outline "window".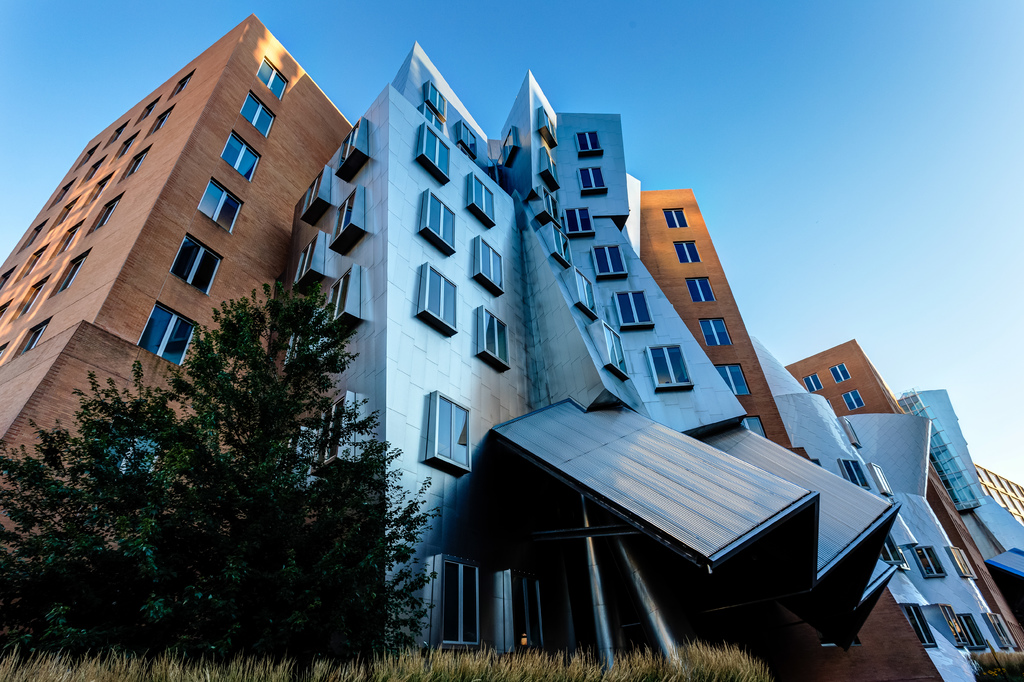
Outline: locate(427, 84, 448, 120).
